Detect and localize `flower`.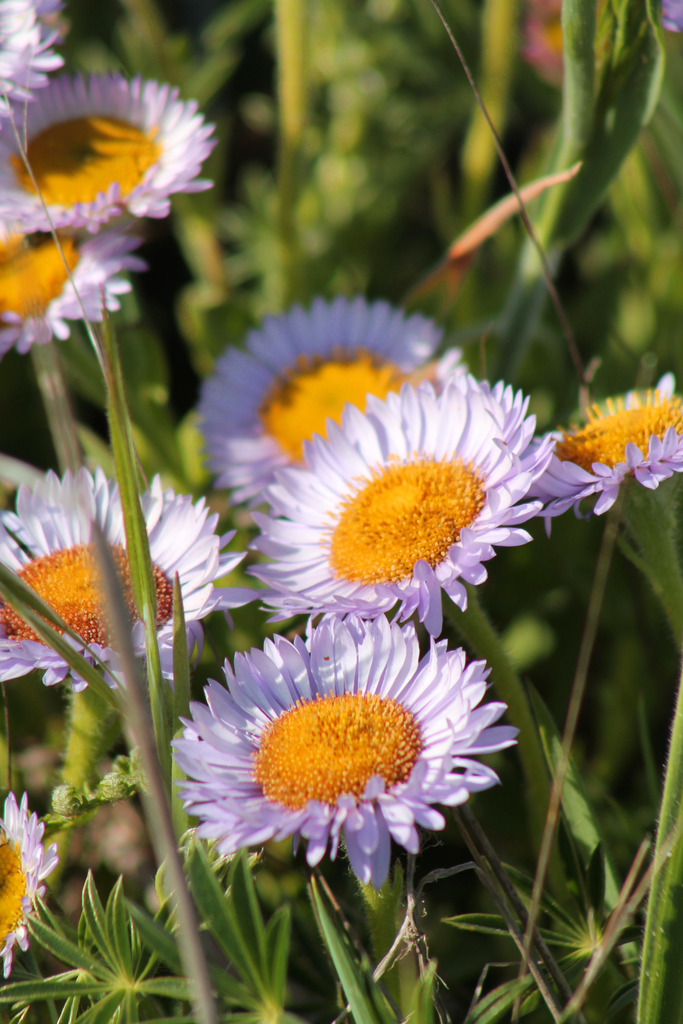
Localized at 0,456,256,689.
